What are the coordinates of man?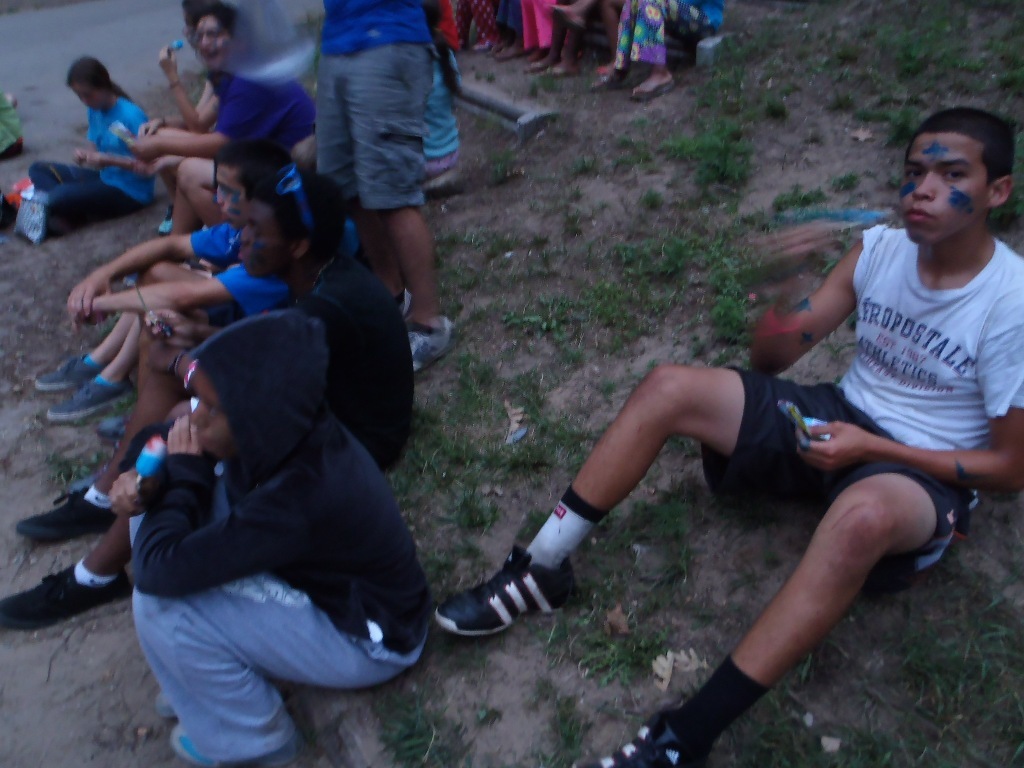
130, 8, 315, 233.
